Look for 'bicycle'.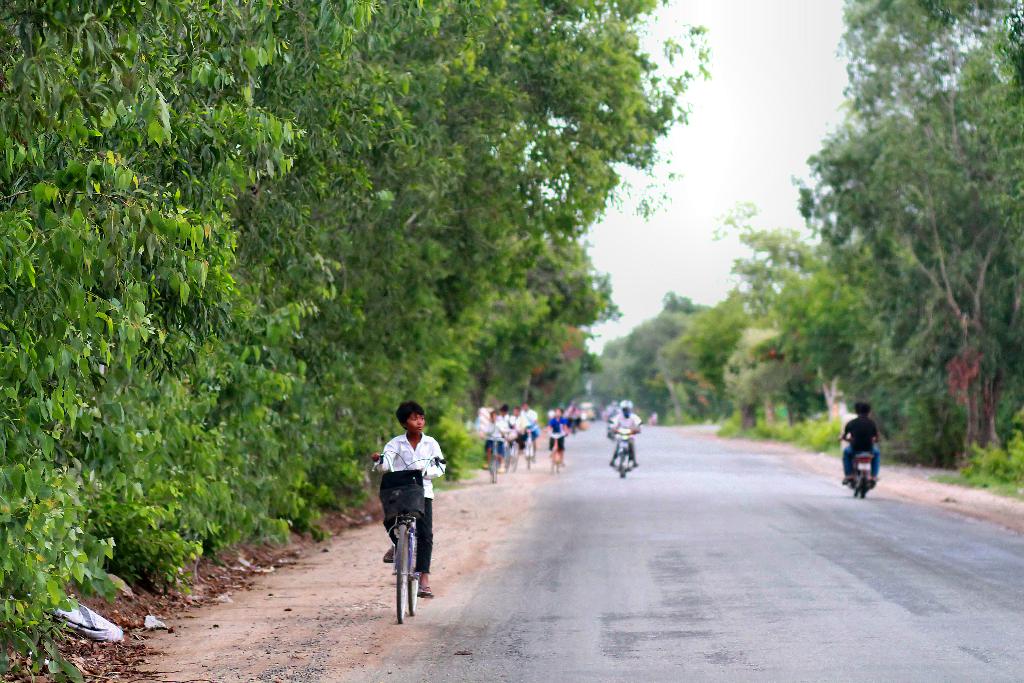
Found: region(374, 482, 434, 616).
